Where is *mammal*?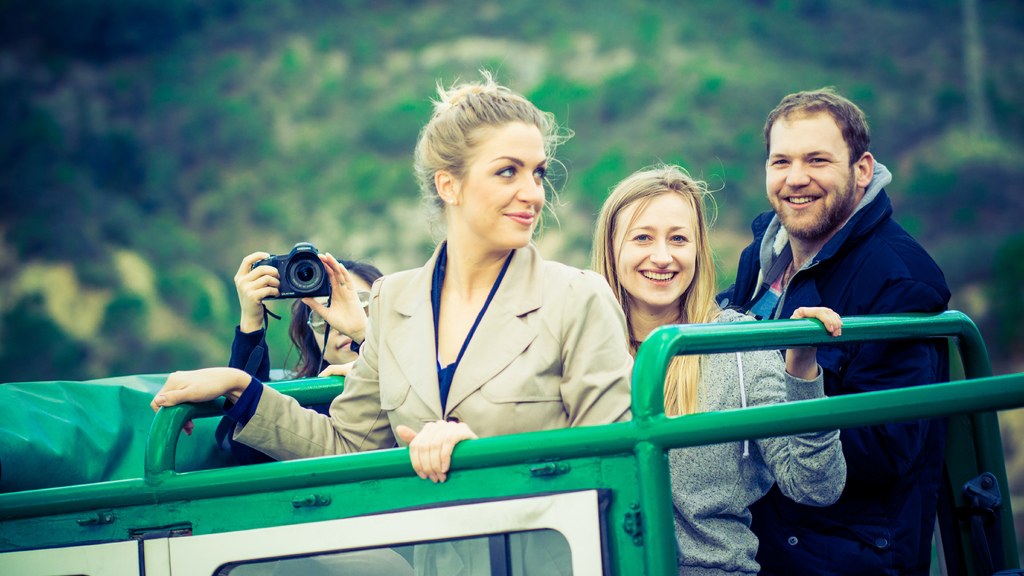
bbox=[155, 62, 633, 575].
